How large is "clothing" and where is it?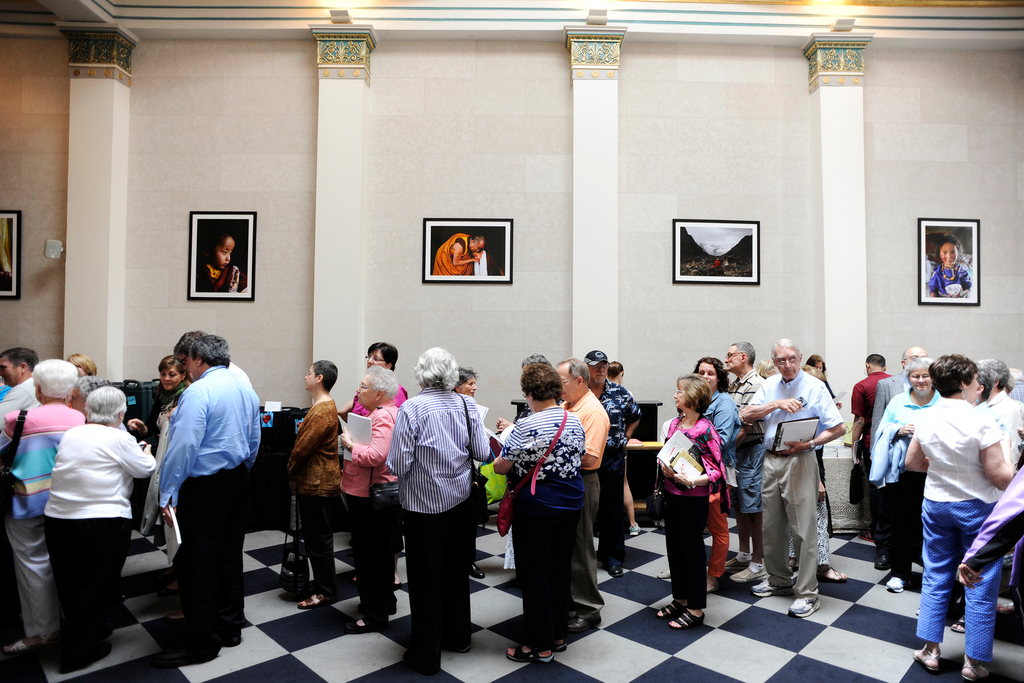
Bounding box: box=[930, 263, 968, 297].
